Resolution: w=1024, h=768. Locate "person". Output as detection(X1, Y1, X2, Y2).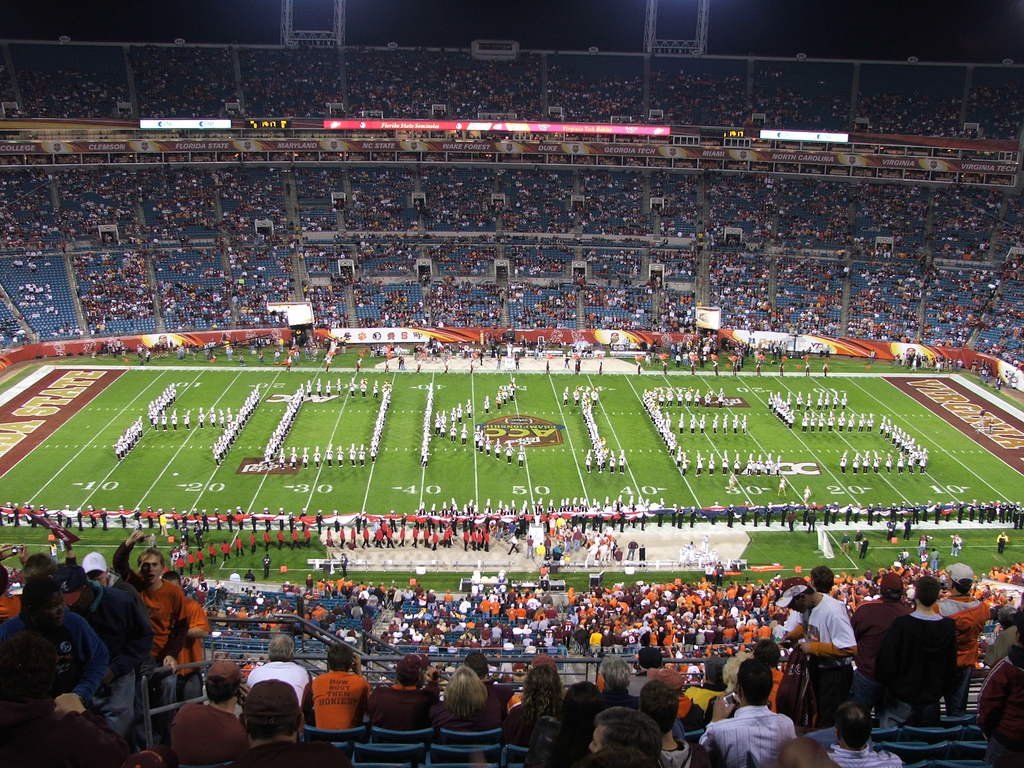
detection(121, 572, 191, 699).
